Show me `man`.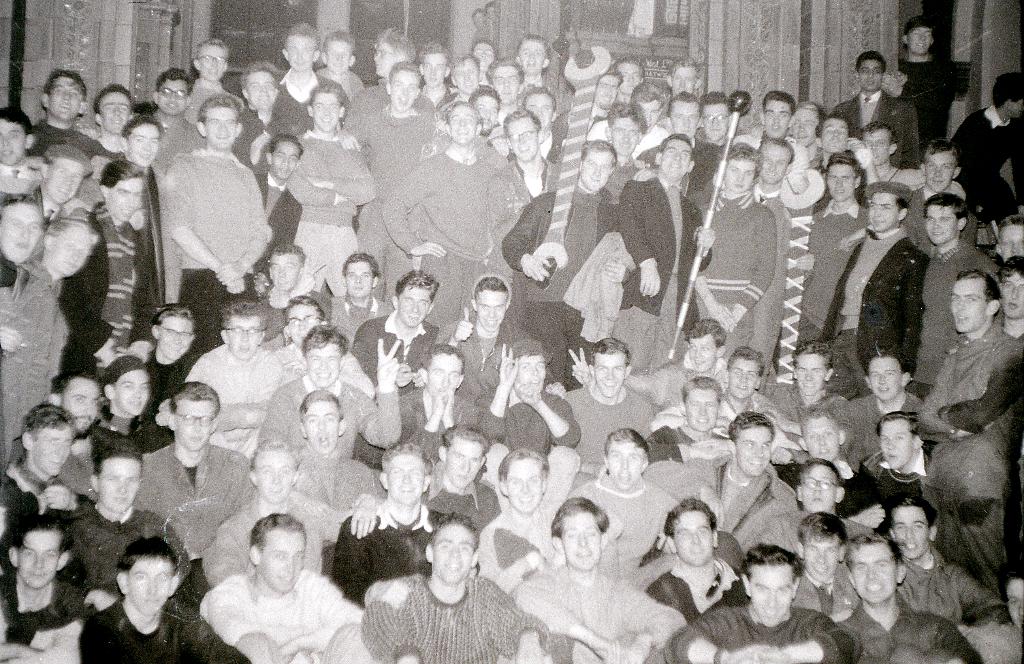
`man` is here: x1=570 y1=347 x2=667 y2=467.
